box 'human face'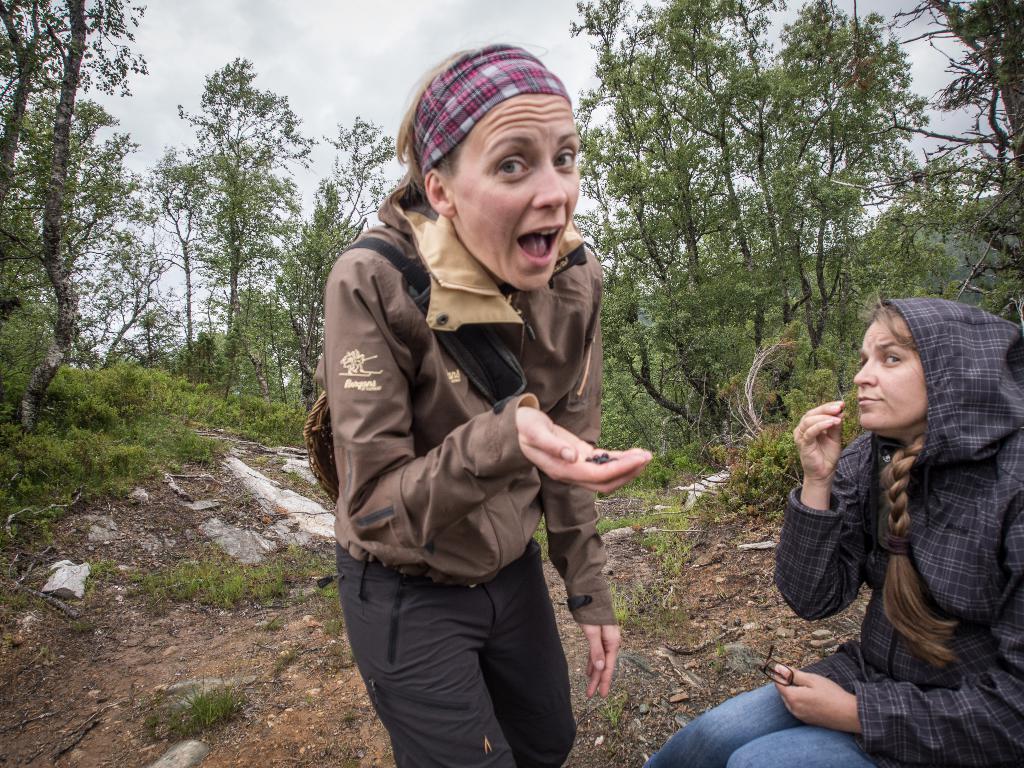
[852, 317, 927, 431]
